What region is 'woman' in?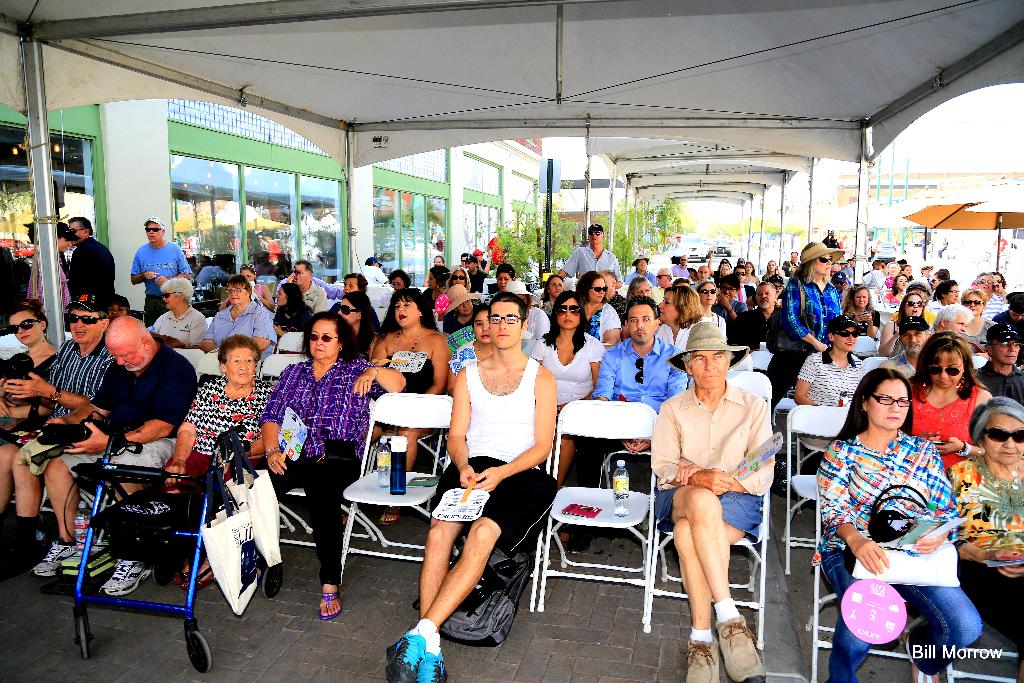
bbox(540, 276, 568, 321).
